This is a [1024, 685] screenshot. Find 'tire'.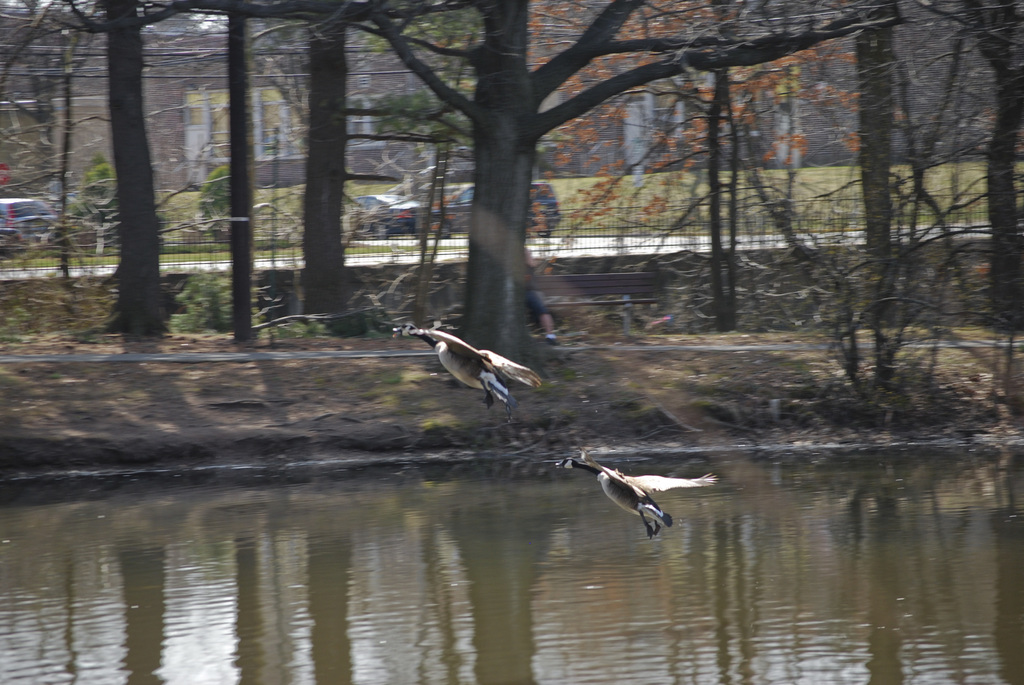
Bounding box: {"x1": 532, "y1": 230, "x2": 550, "y2": 239}.
